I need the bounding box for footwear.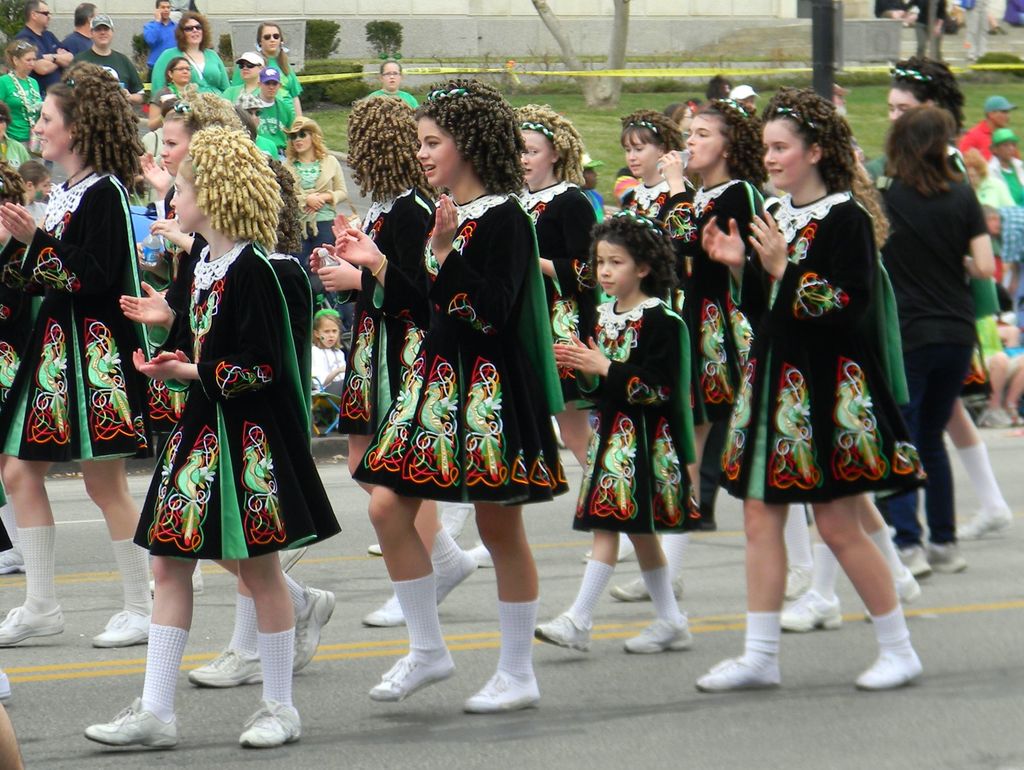
Here it is: <region>472, 538, 495, 570</region>.
